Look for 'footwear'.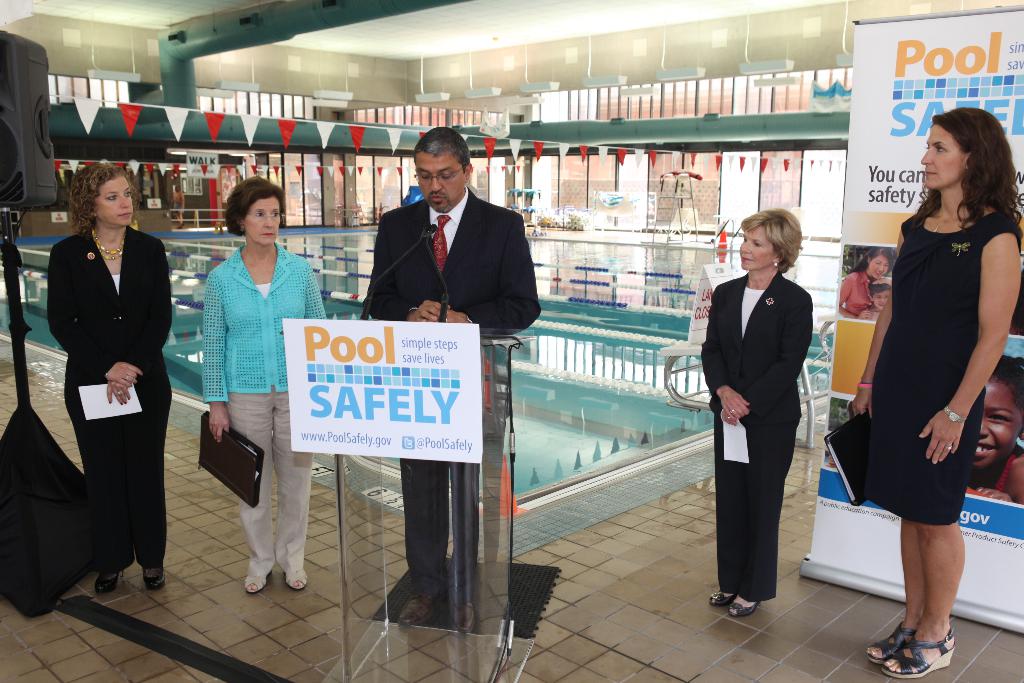
Found: bbox=(867, 620, 913, 664).
